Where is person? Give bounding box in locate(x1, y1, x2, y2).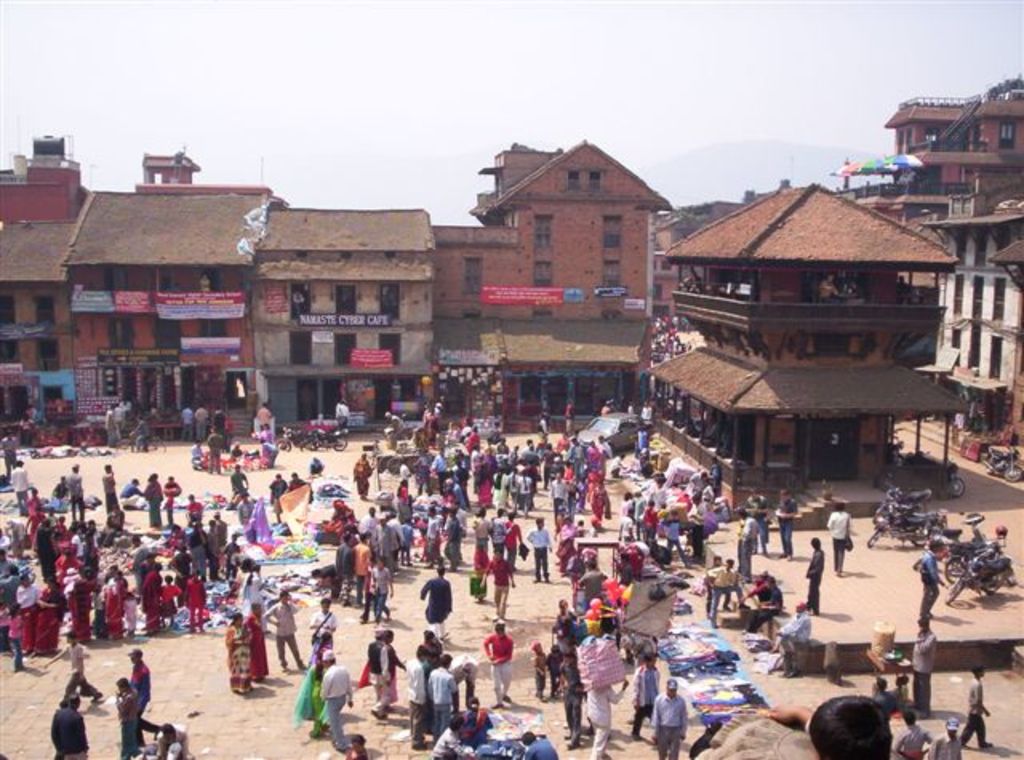
locate(714, 462, 725, 483).
